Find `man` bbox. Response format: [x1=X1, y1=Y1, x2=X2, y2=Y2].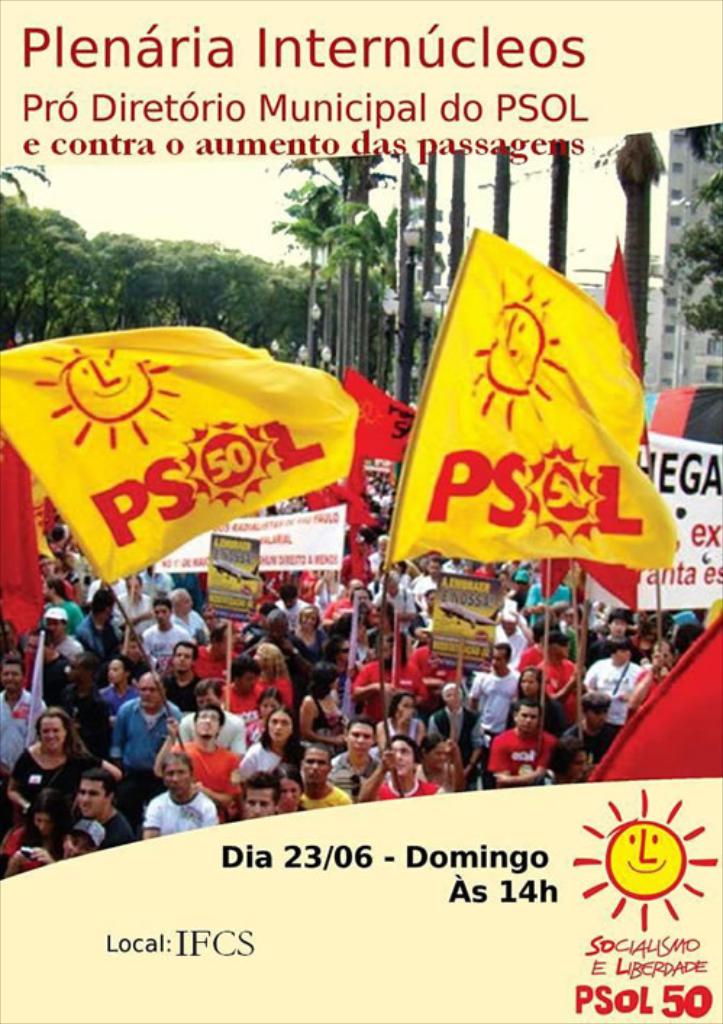
[x1=562, y1=691, x2=620, y2=766].
